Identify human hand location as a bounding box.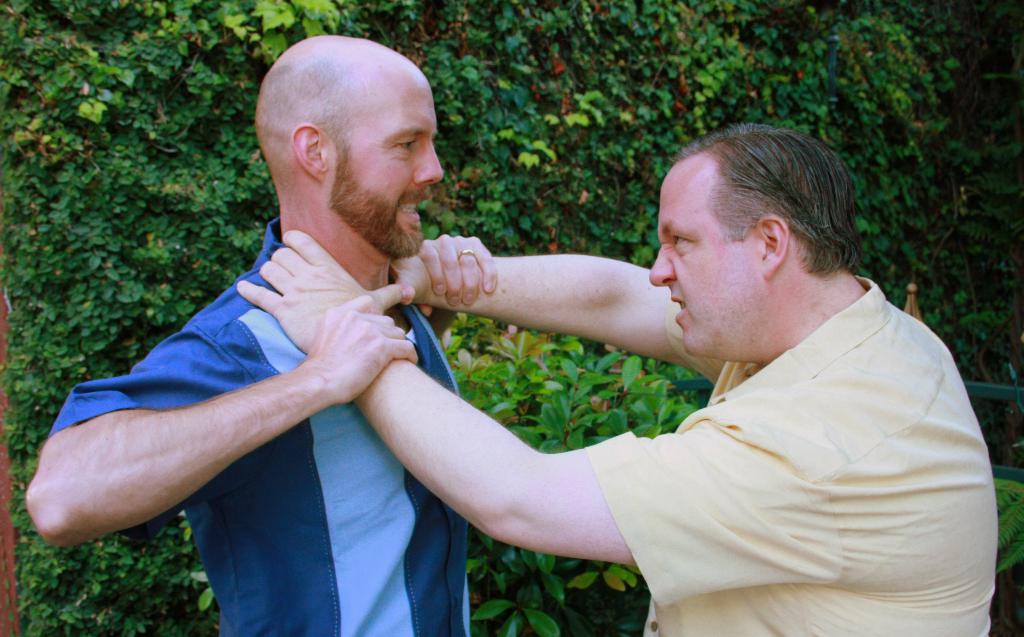
bbox(386, 257, 433, 305).
